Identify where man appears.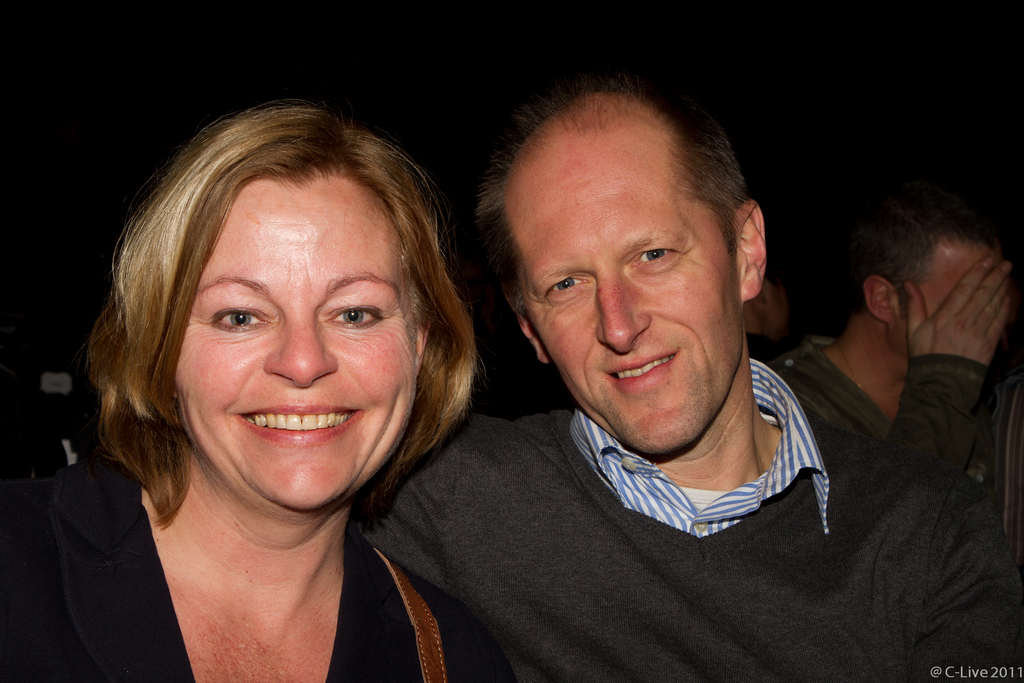
Appears at x1=348, y1=79, x2=1022, y2=682.
